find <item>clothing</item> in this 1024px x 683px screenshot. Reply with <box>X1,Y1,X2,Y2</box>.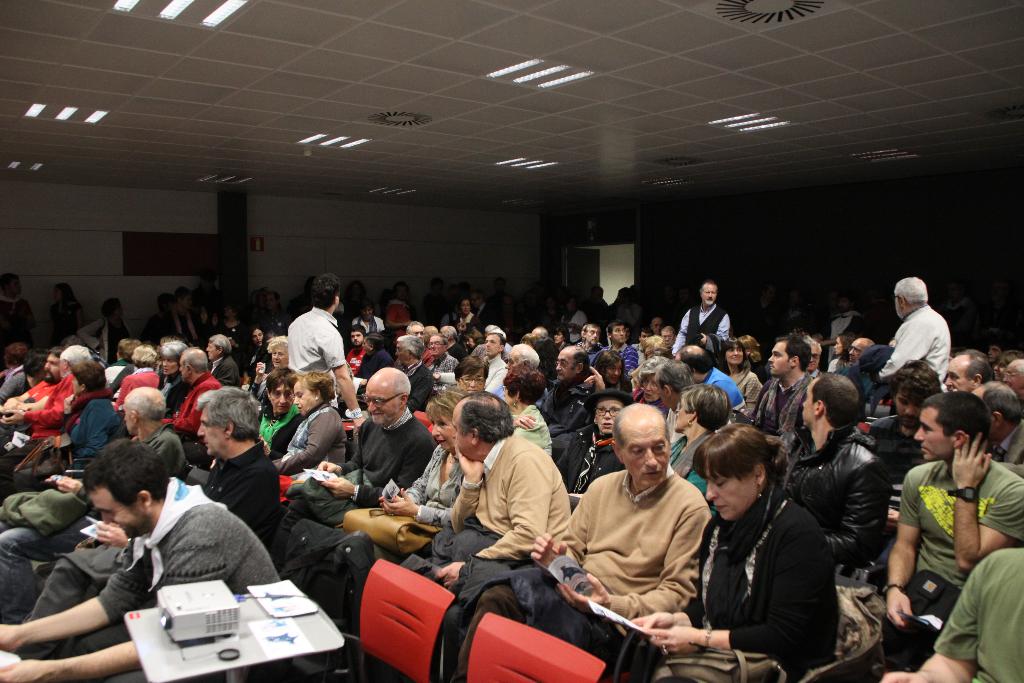
<box>516,406,567,457</box>.
